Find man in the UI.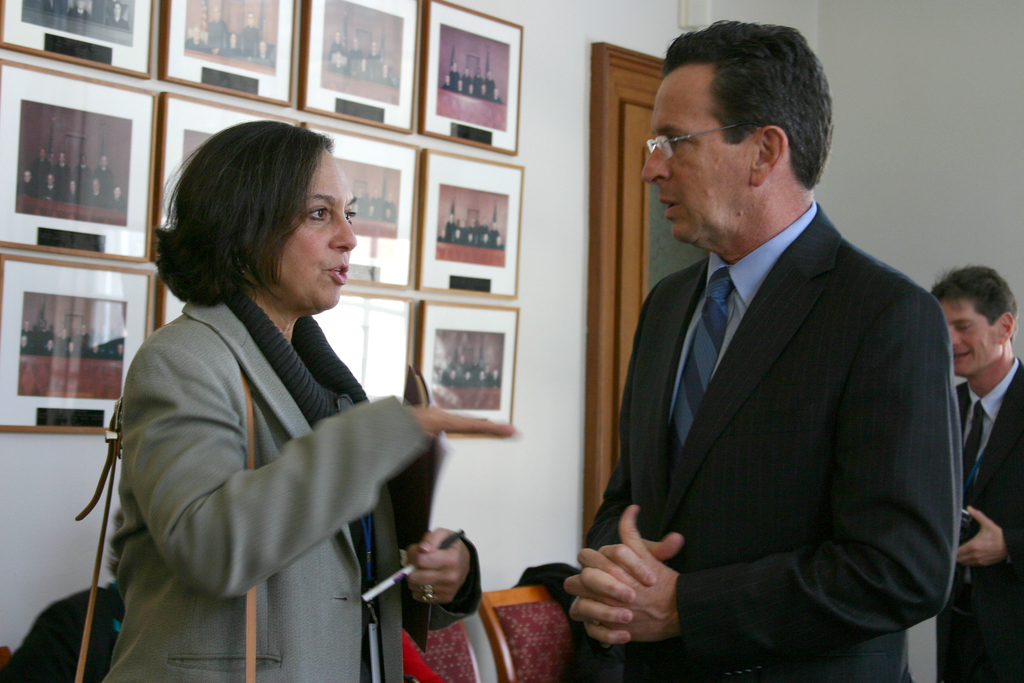
UI element at box=[929, 264, 1023, 682].
